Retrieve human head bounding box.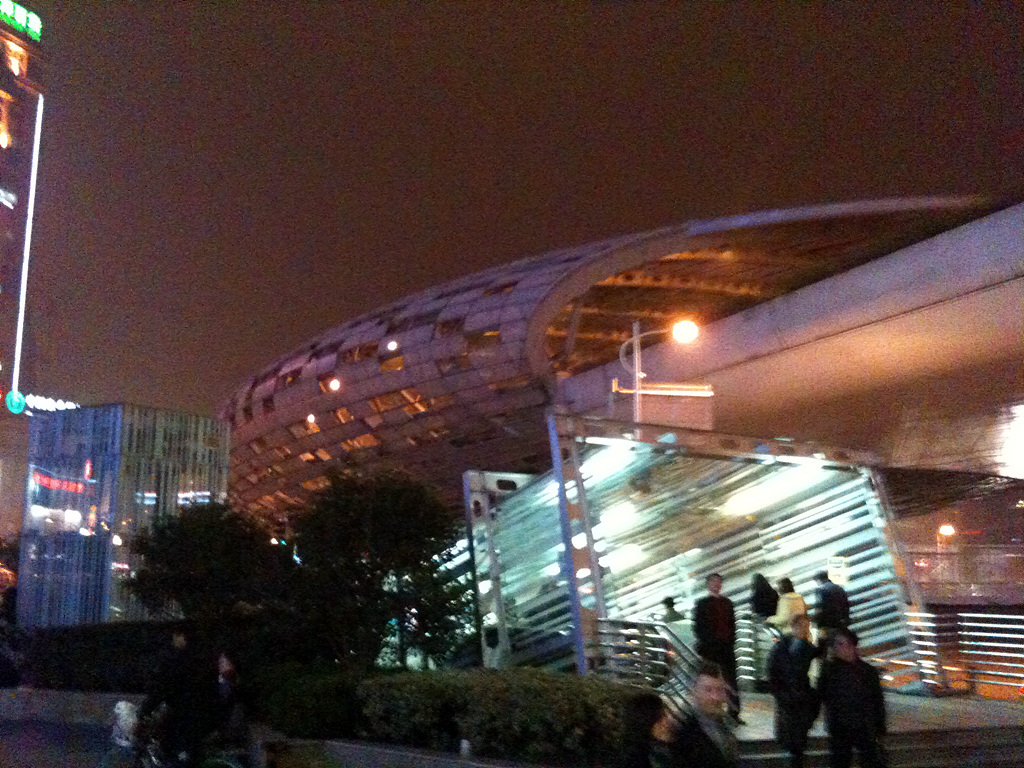
Bounding box: 831/629/863/659.
